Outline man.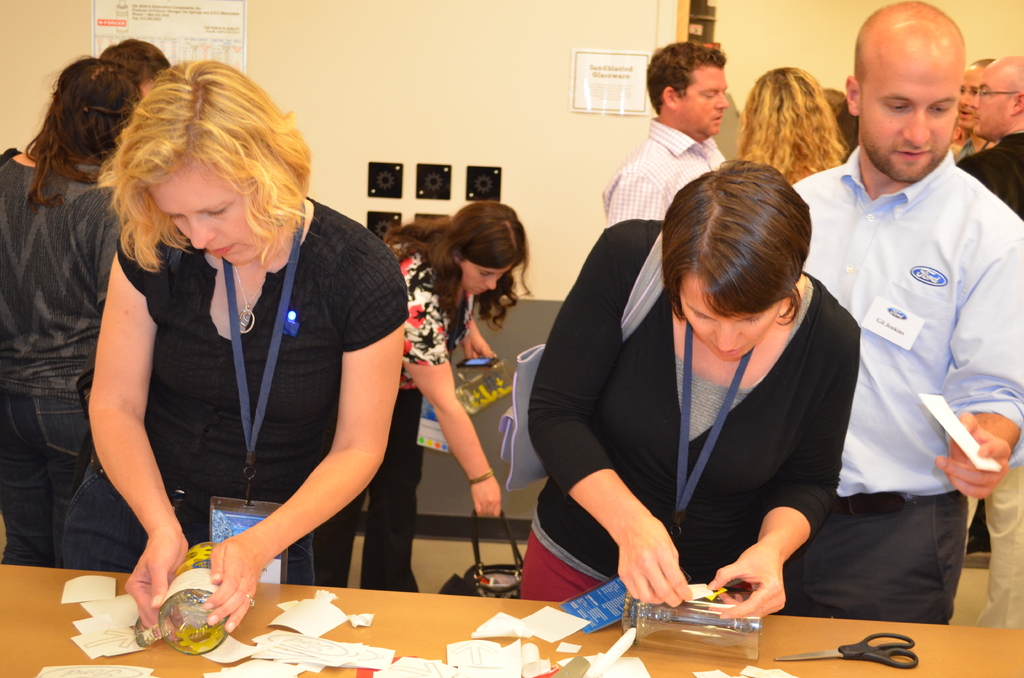
Outline: region(957, 53, 1023, 225).
